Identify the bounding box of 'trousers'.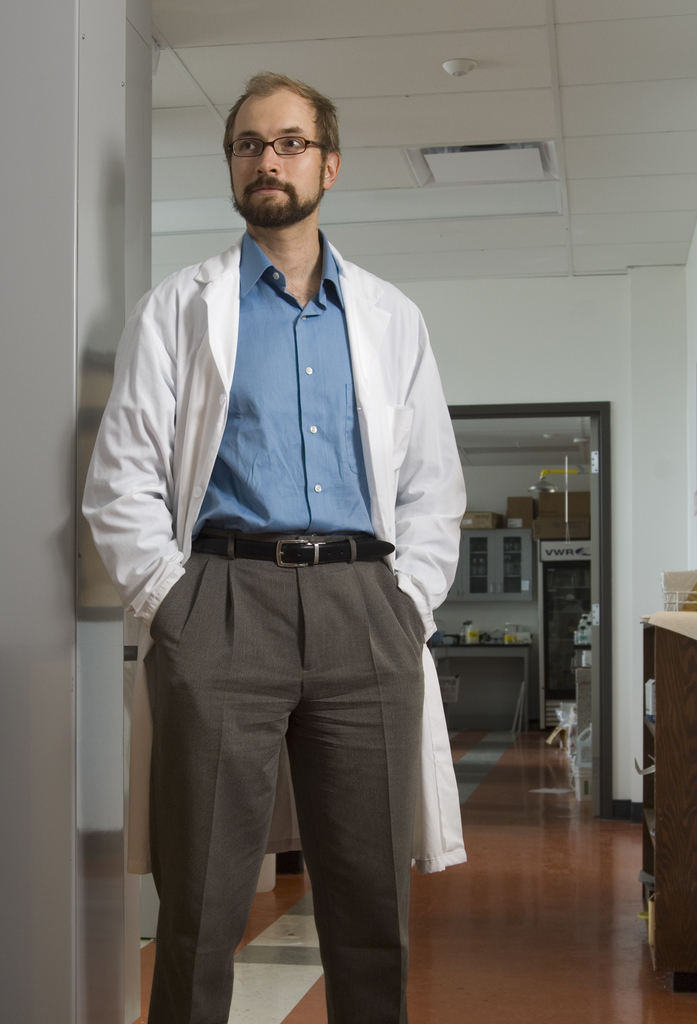
bbox=[161, 540, 439, 1000].
